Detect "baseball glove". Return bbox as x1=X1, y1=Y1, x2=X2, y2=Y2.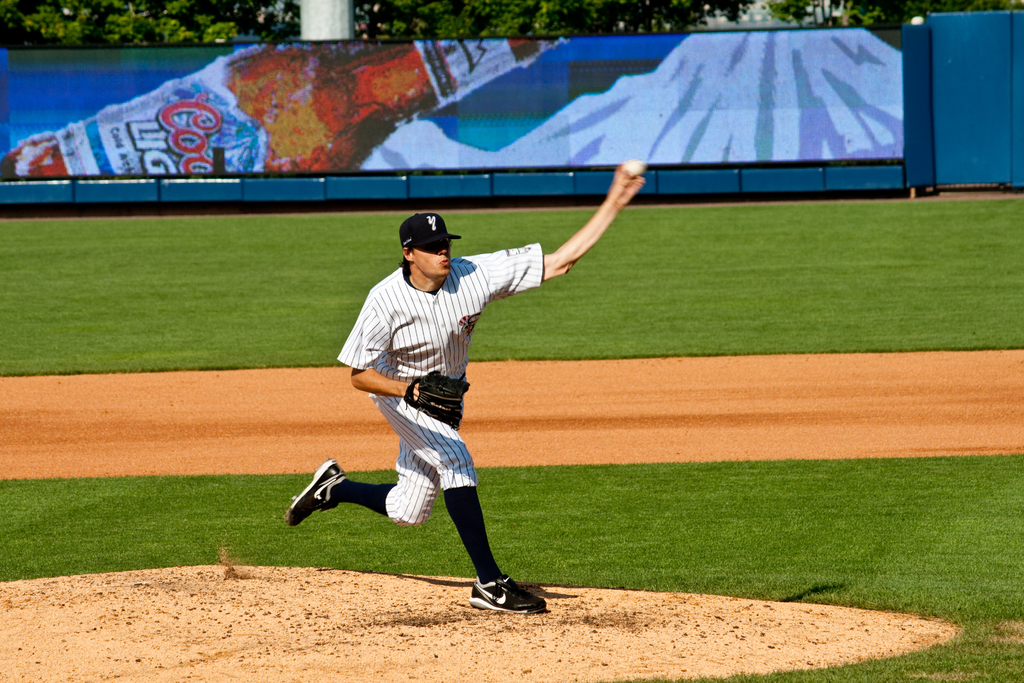
x1=405, y1=370, x2=472, y2=431.
